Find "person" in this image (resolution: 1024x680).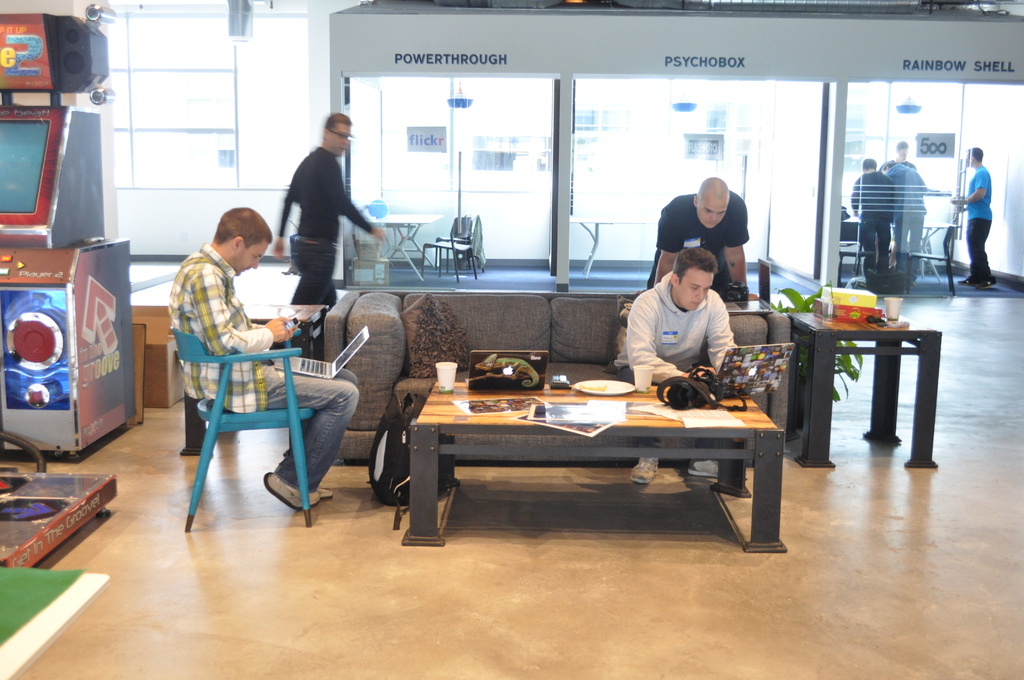
[852,157,895,280].
